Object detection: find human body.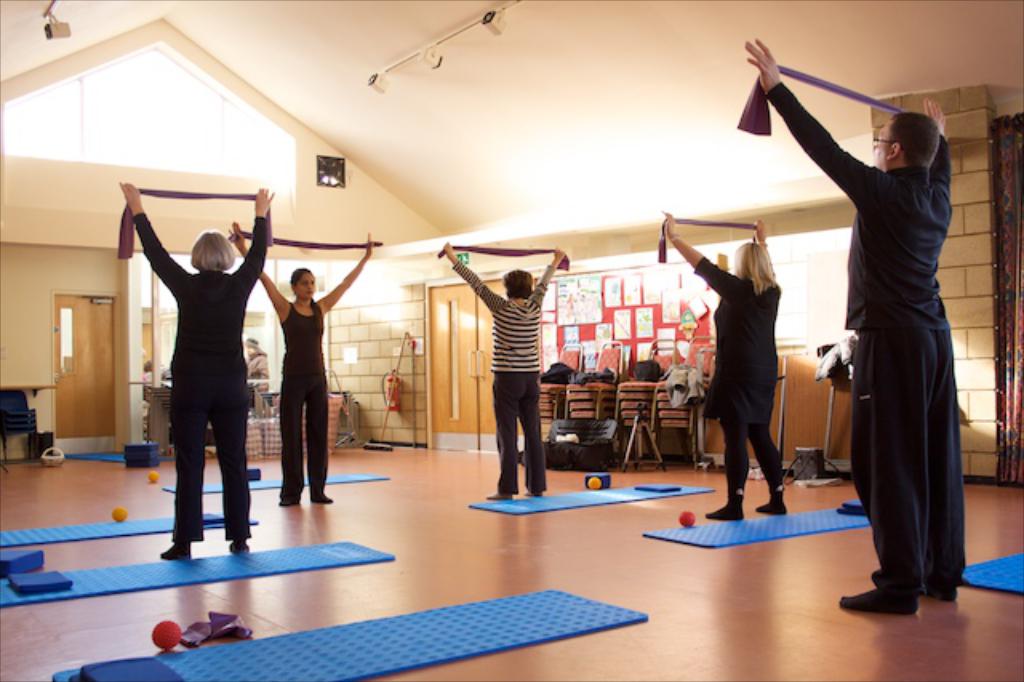
rect(430, 240, 563, 499).
